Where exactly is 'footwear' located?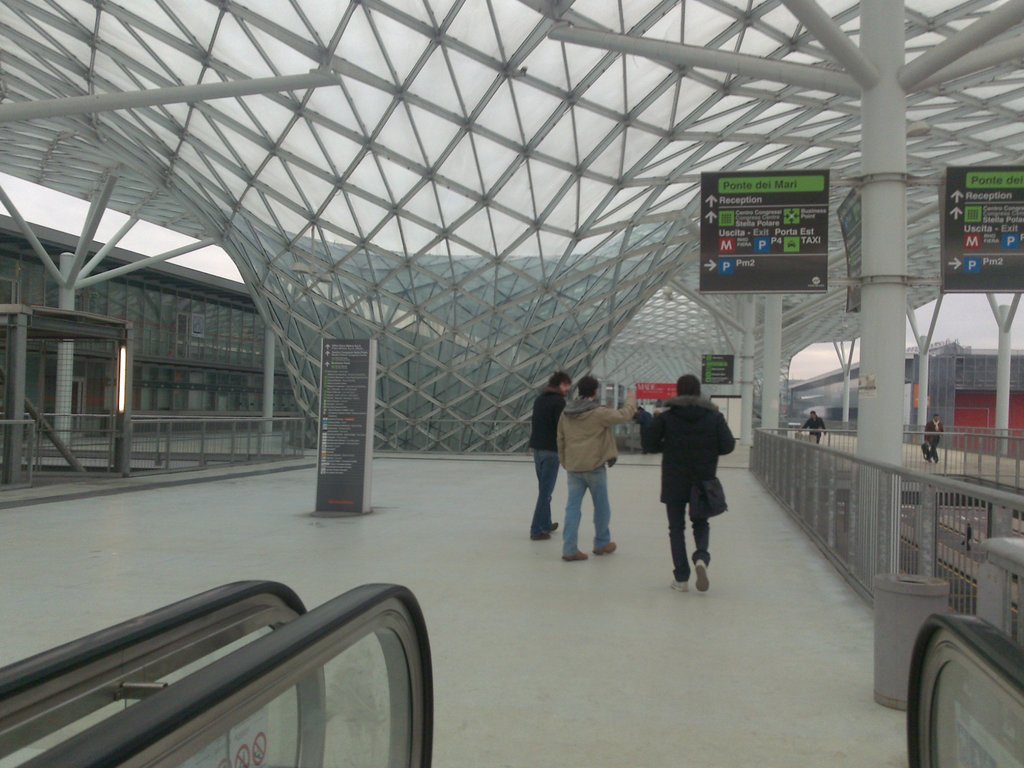
Its bounding box is bbox(694, 561, 712, 595).
